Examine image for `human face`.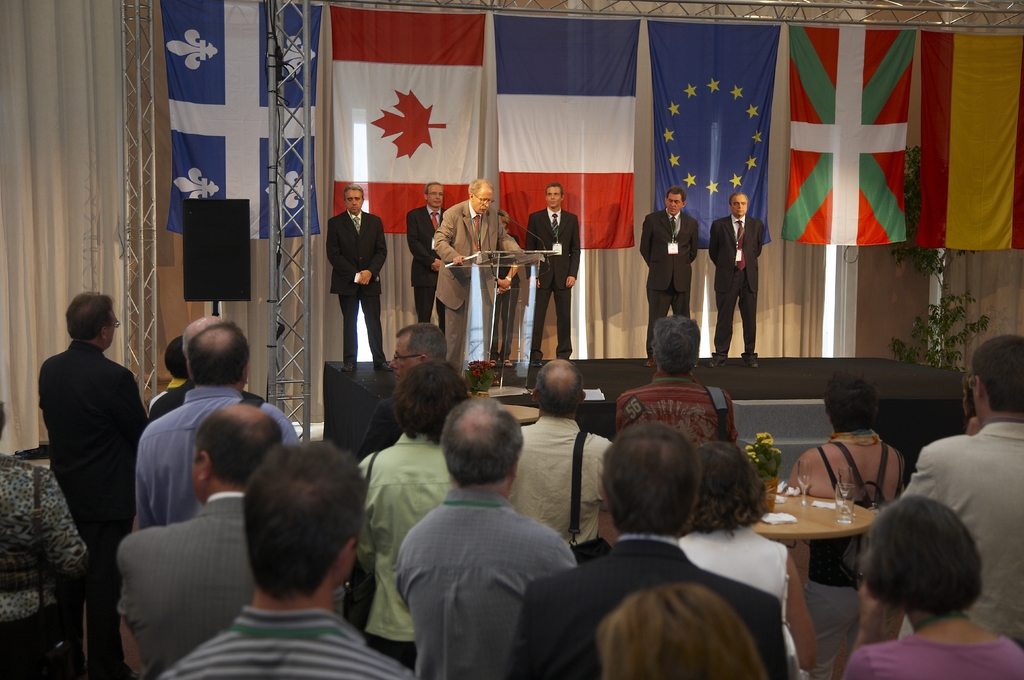
Examination result: (664,188,684,218).
